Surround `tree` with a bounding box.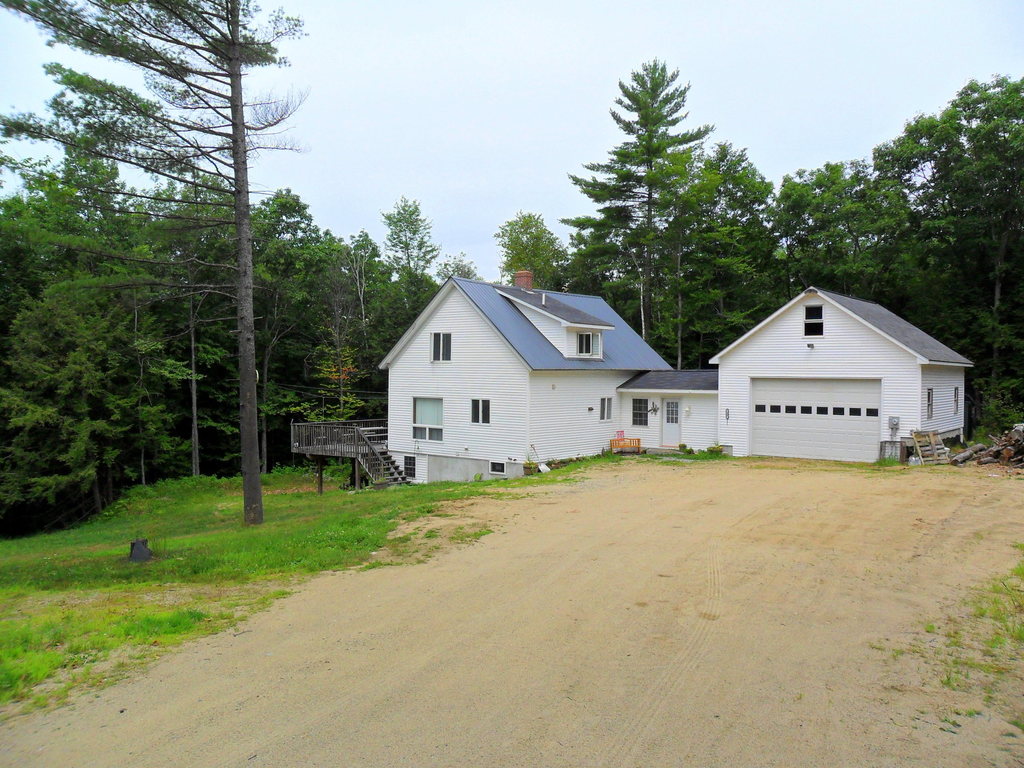
bbox=(305, 225, 362, 304).
